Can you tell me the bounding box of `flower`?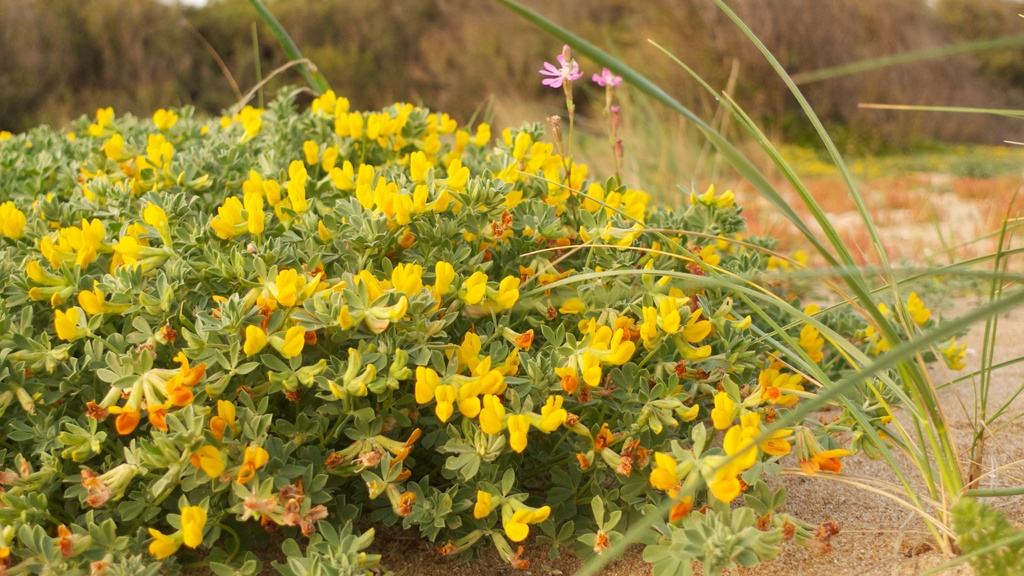
{"x1": 543, "y1": 48, "x2": 589, "y2": 92}.
